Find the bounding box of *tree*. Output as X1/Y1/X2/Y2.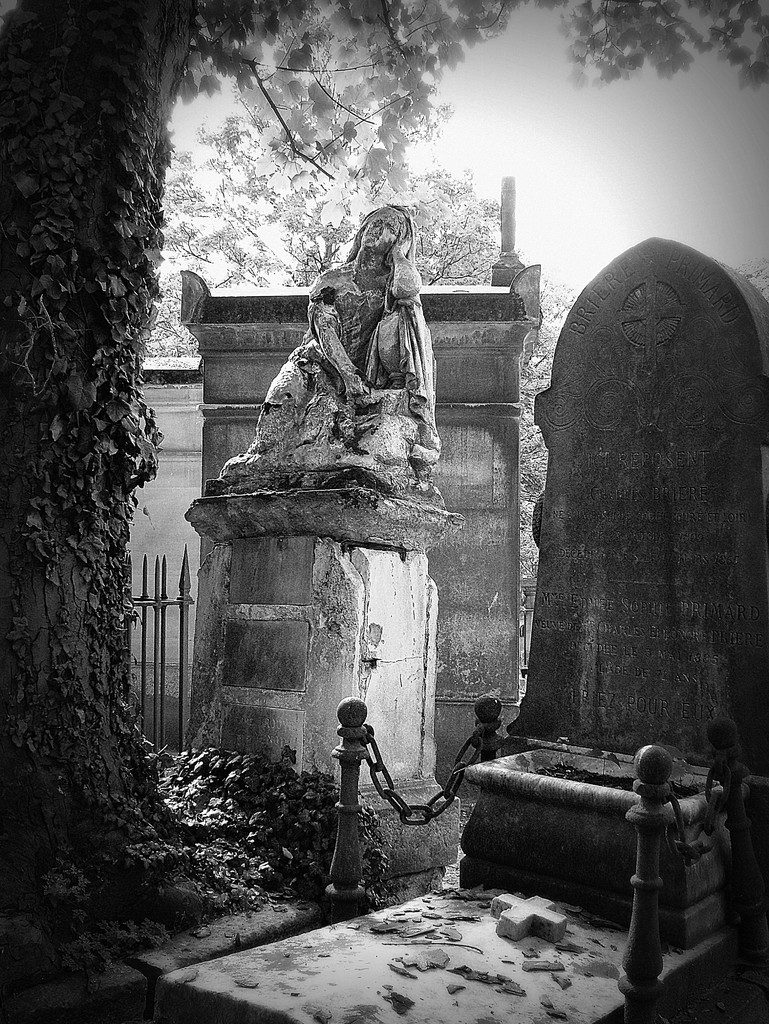
172/113/578/563.
